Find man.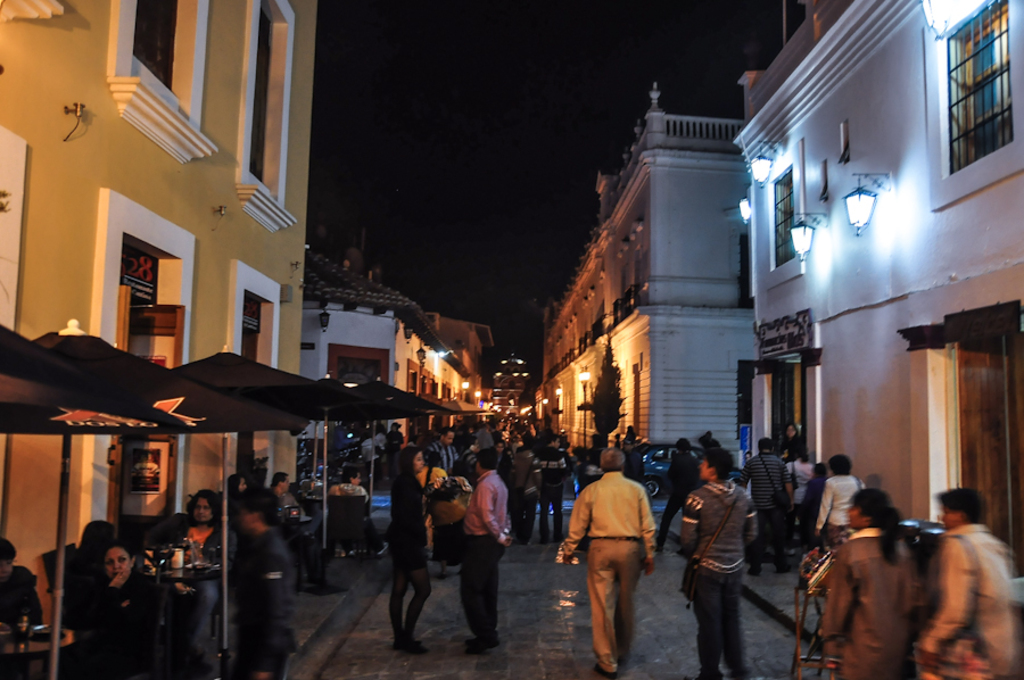
rect(738, 424, 801, 572).
